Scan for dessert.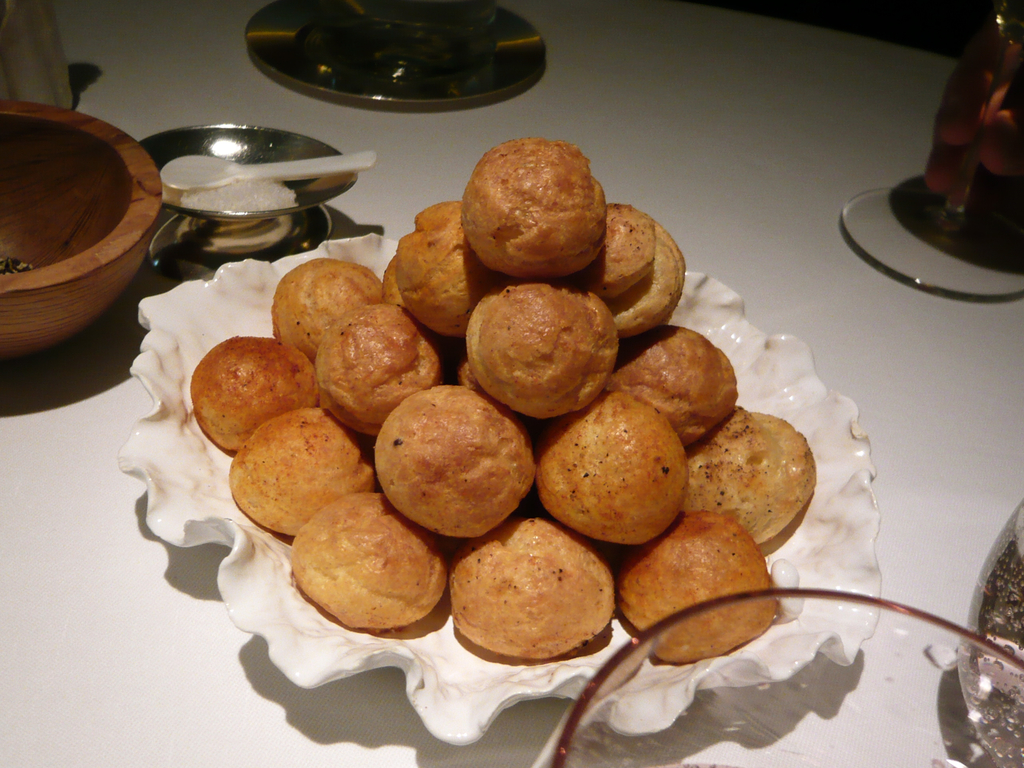
Scan result: (left=606, top=323, right=725, bottom=433).
